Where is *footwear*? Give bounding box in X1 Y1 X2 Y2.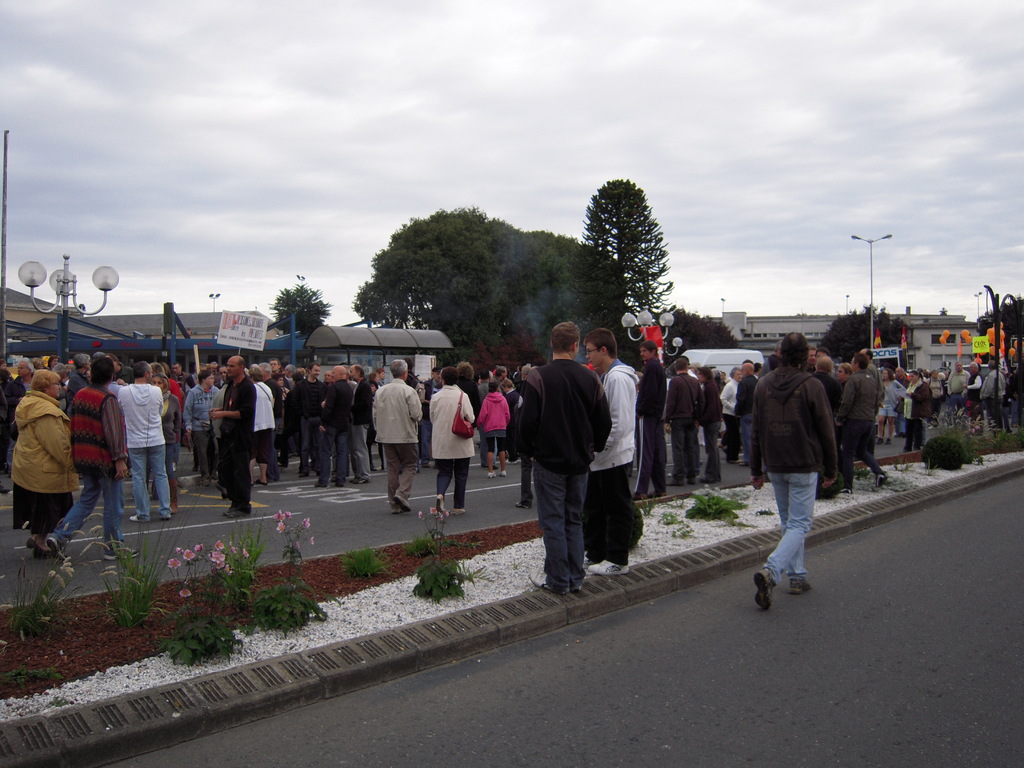
436 492 451 516.
